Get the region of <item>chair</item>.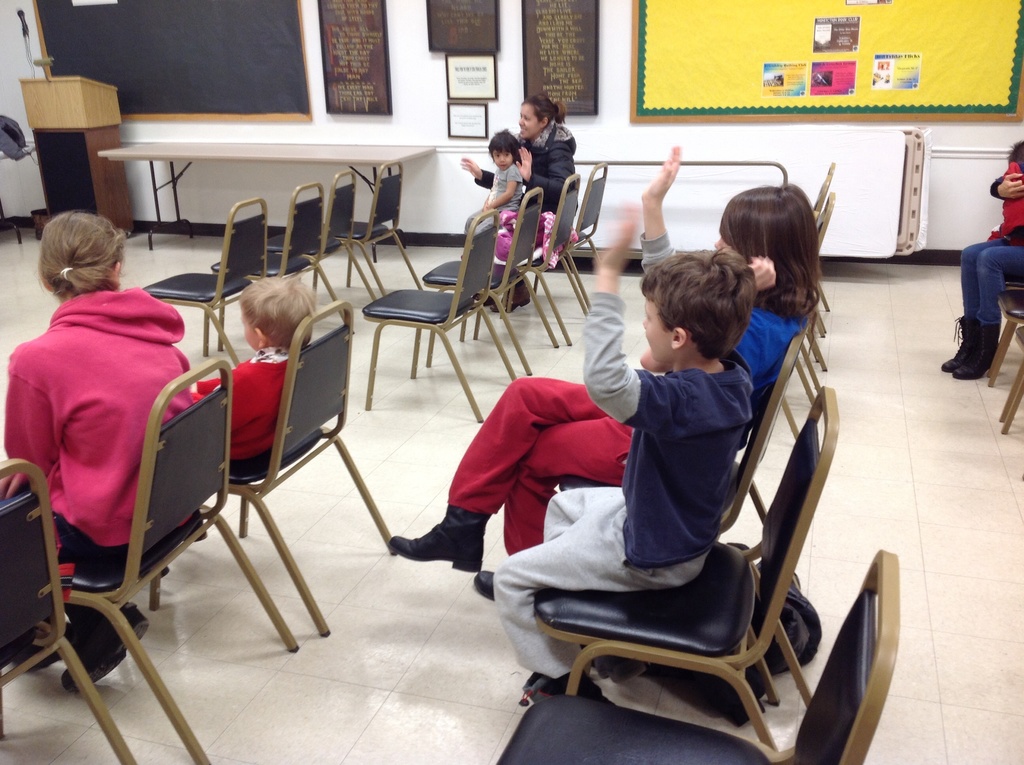
{"left": 324, "top": 158, "right": 421, "bottom": 291}.
